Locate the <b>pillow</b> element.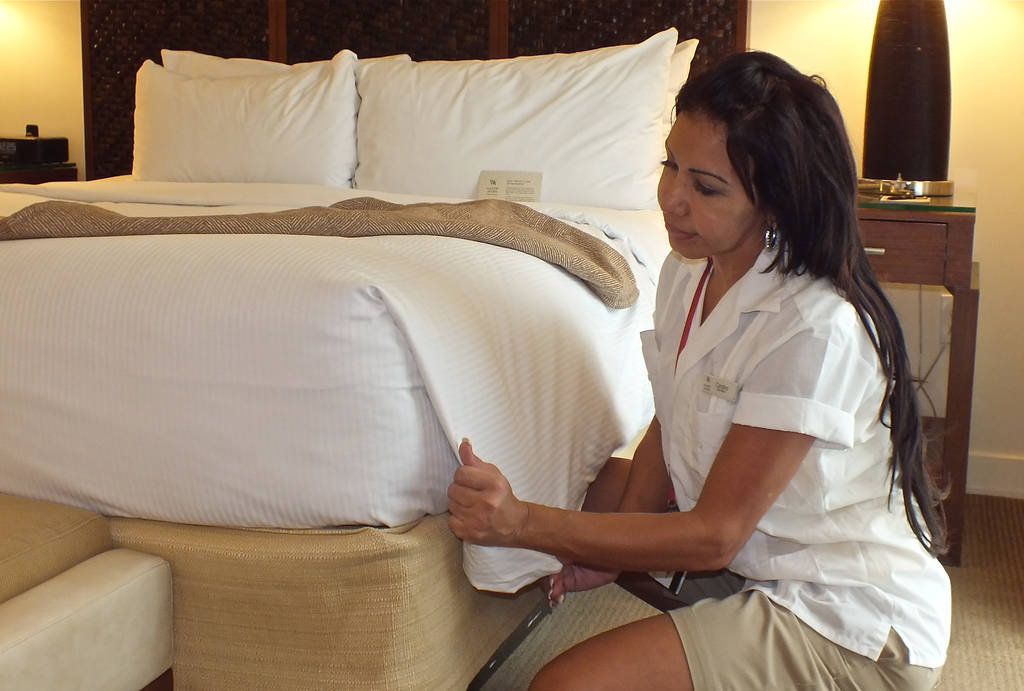
Element bbox: box(163, 50, 417, 191).
